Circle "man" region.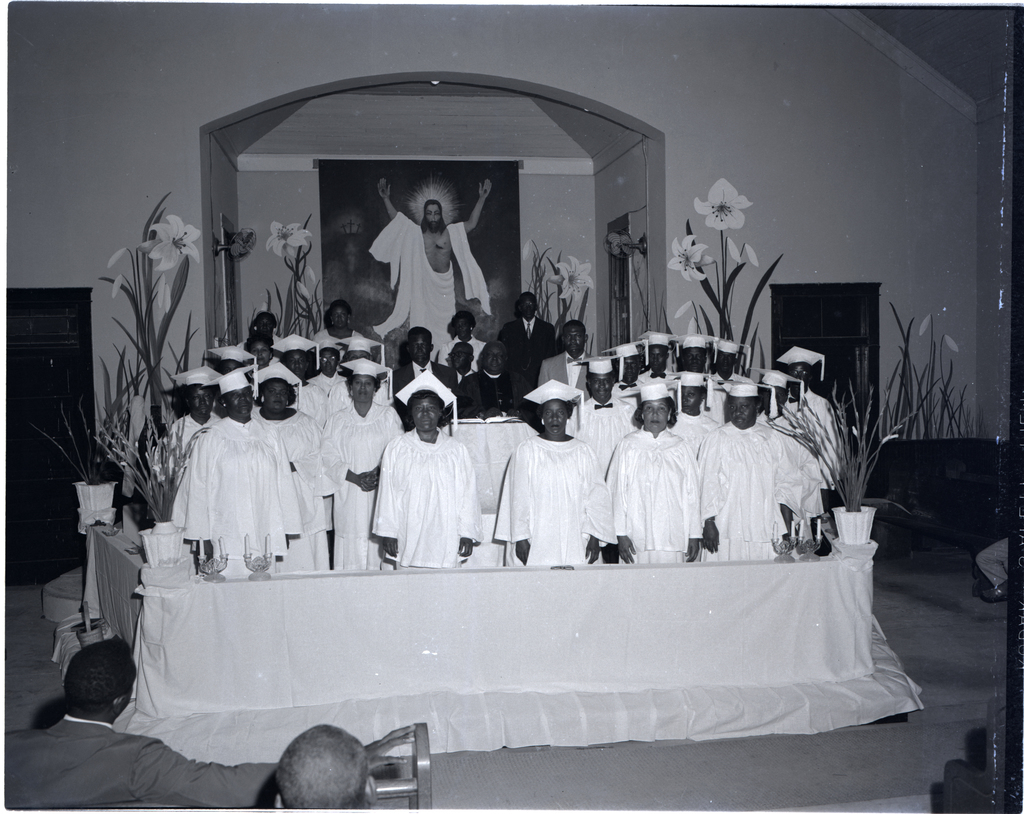
Region: <bbox>571, 354, 645, 477</bbox>.
